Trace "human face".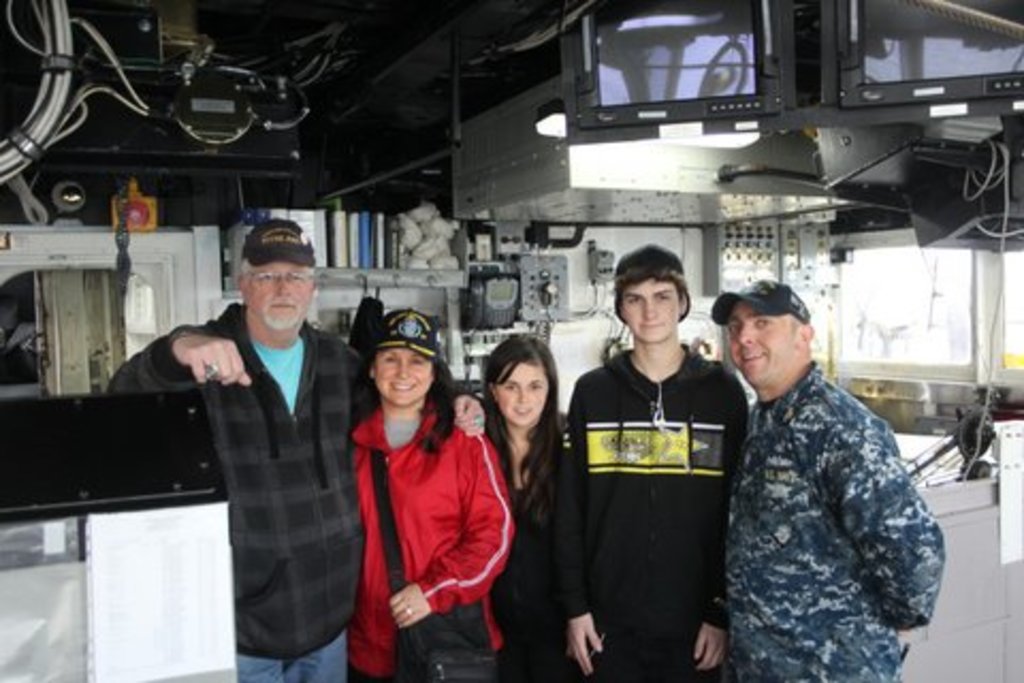
Traced to bbox(375, 350, 431, 403).
